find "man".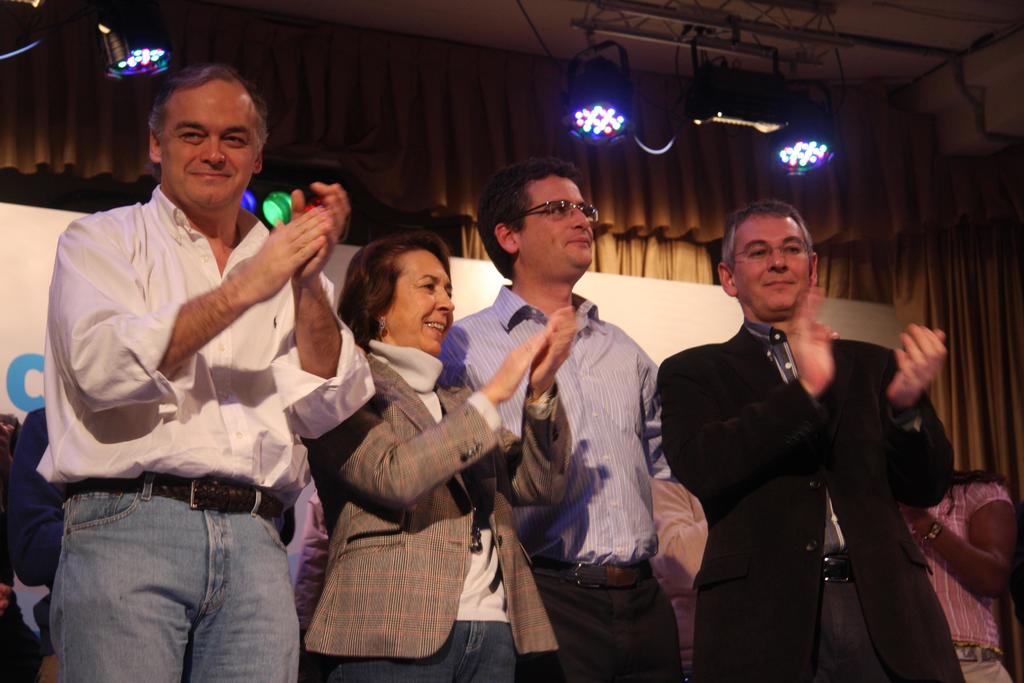
[x1=437, y1=156, x2=680, y2=682].
